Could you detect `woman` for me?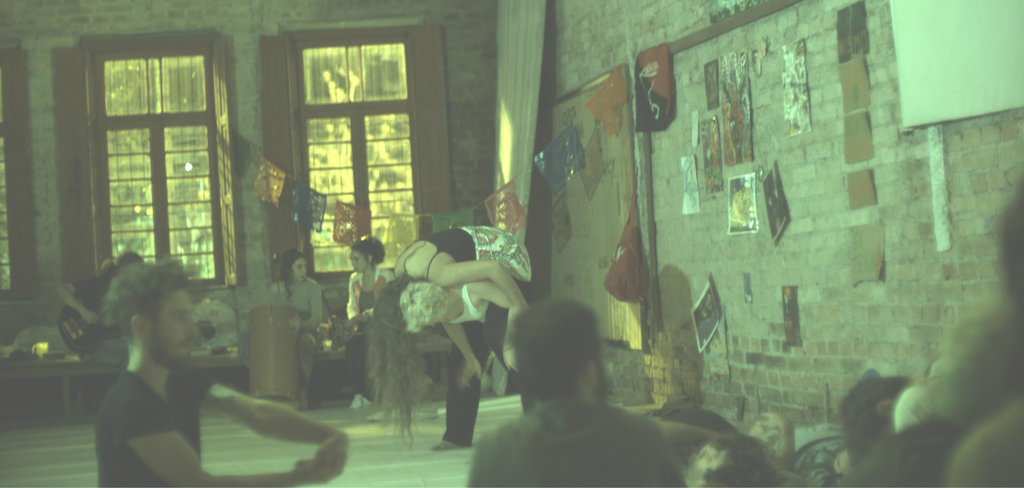
Detection result: (left=401, top=282, right=533, bottom=453).
